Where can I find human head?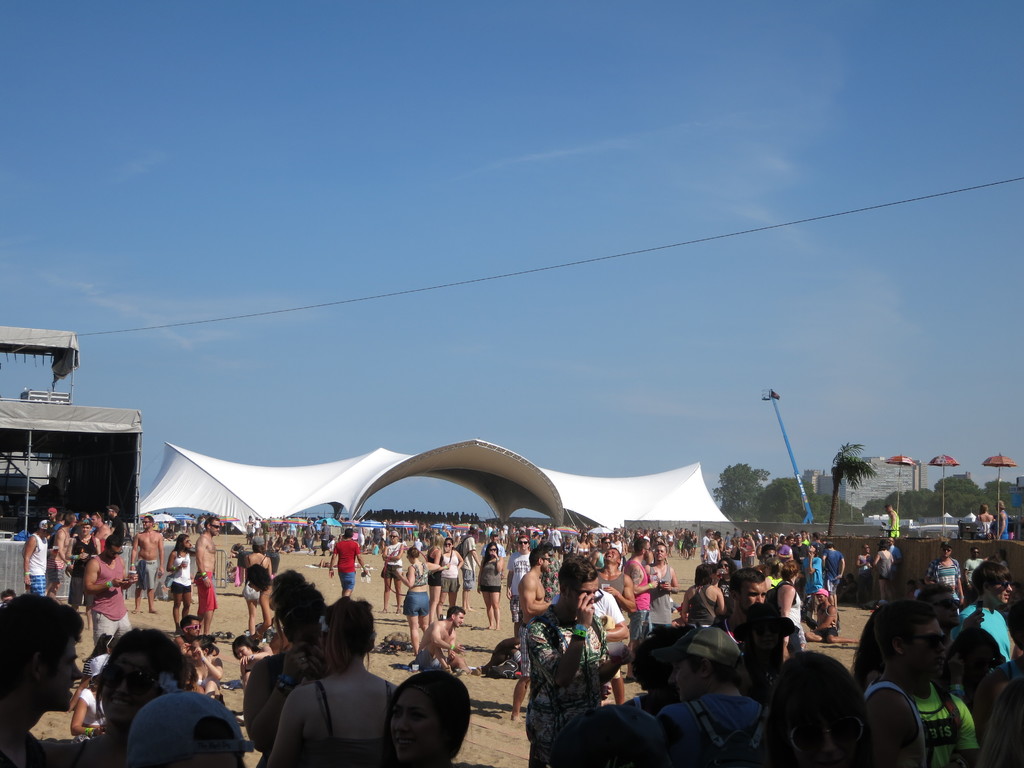
You can find it at detection(90, 652, 116, 683).
